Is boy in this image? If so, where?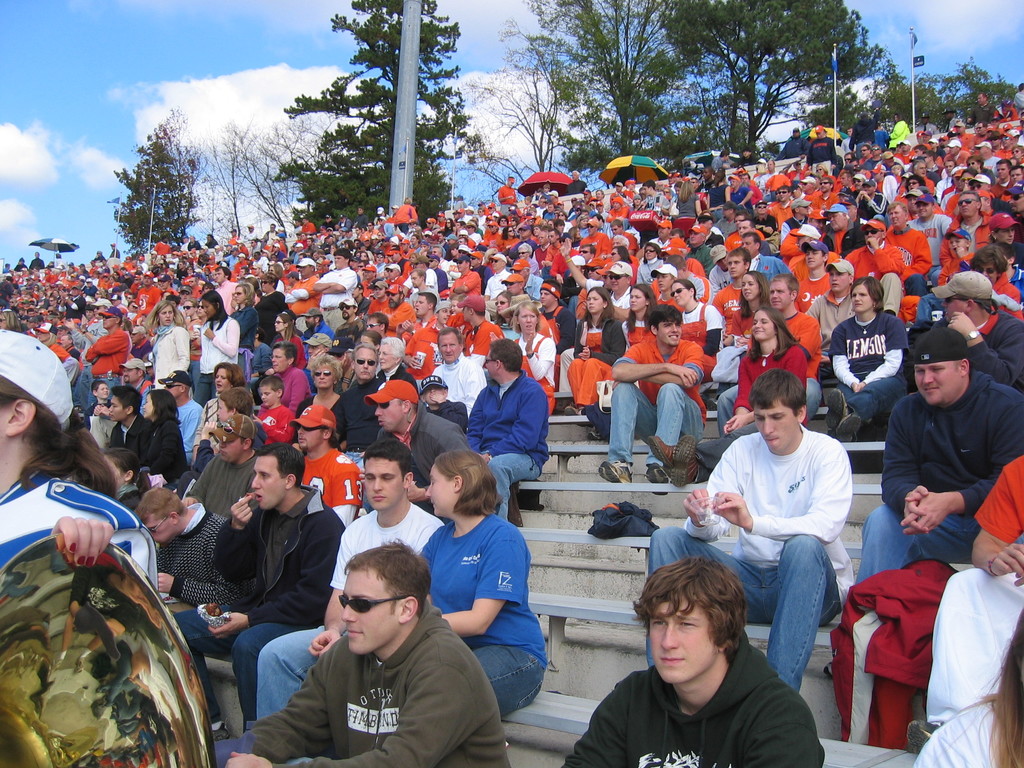
Yes, at <bbox>574, 550, 840, 760</bbox>.
